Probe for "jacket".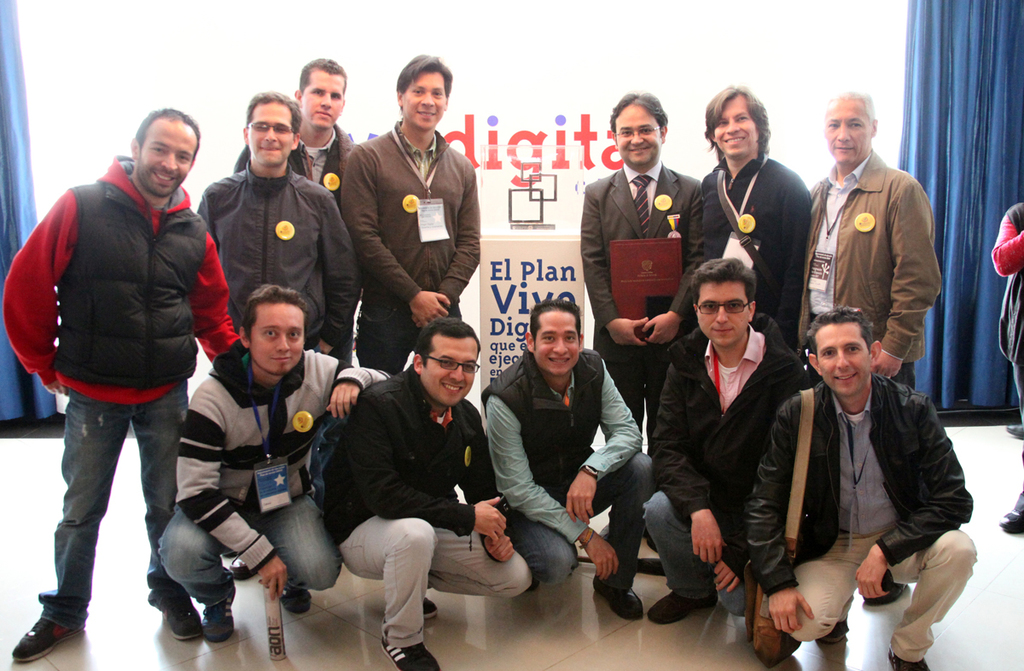
Probe result: 3 151 241 413.
